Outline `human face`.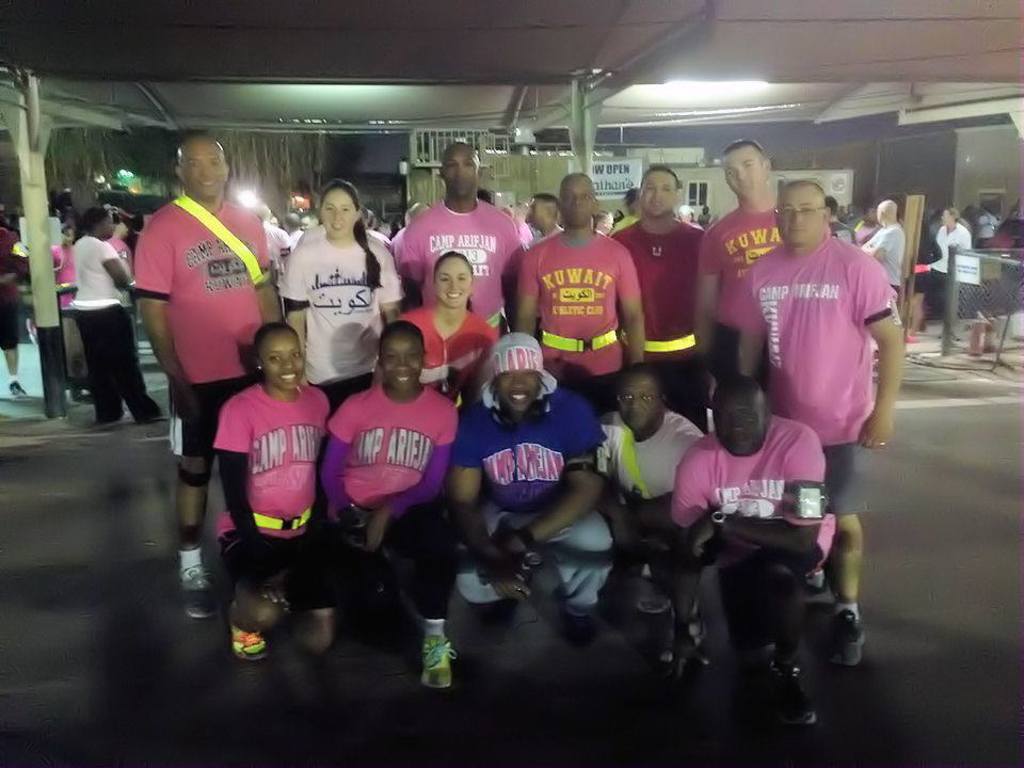
Outline: bbox(498, 365, 537, 410).
